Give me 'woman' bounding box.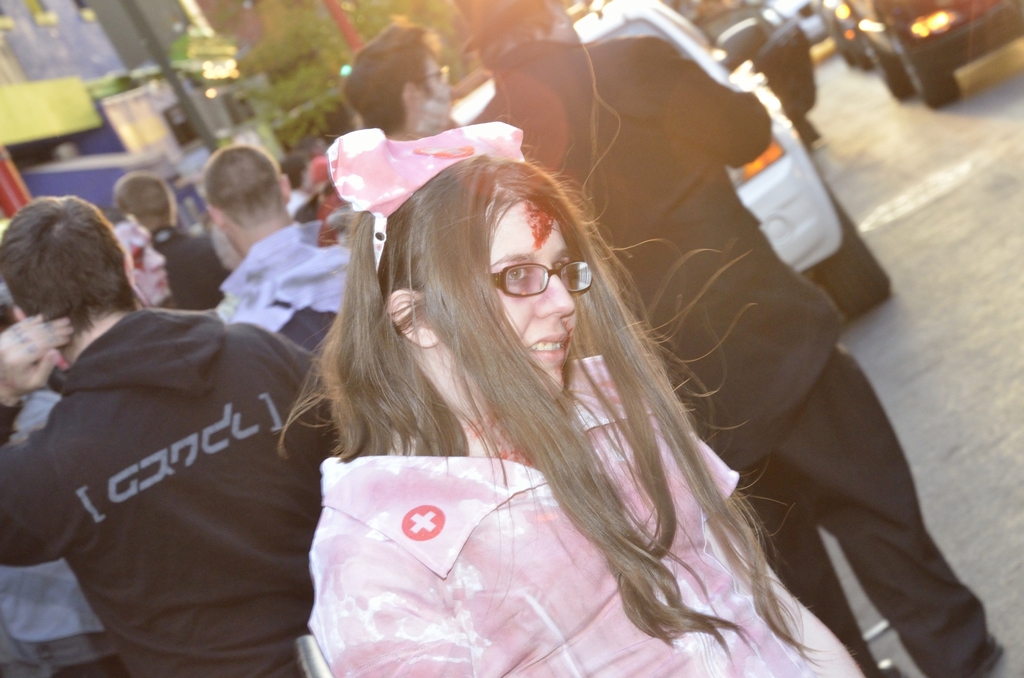
bbox=[228, 92, 918, 661].
